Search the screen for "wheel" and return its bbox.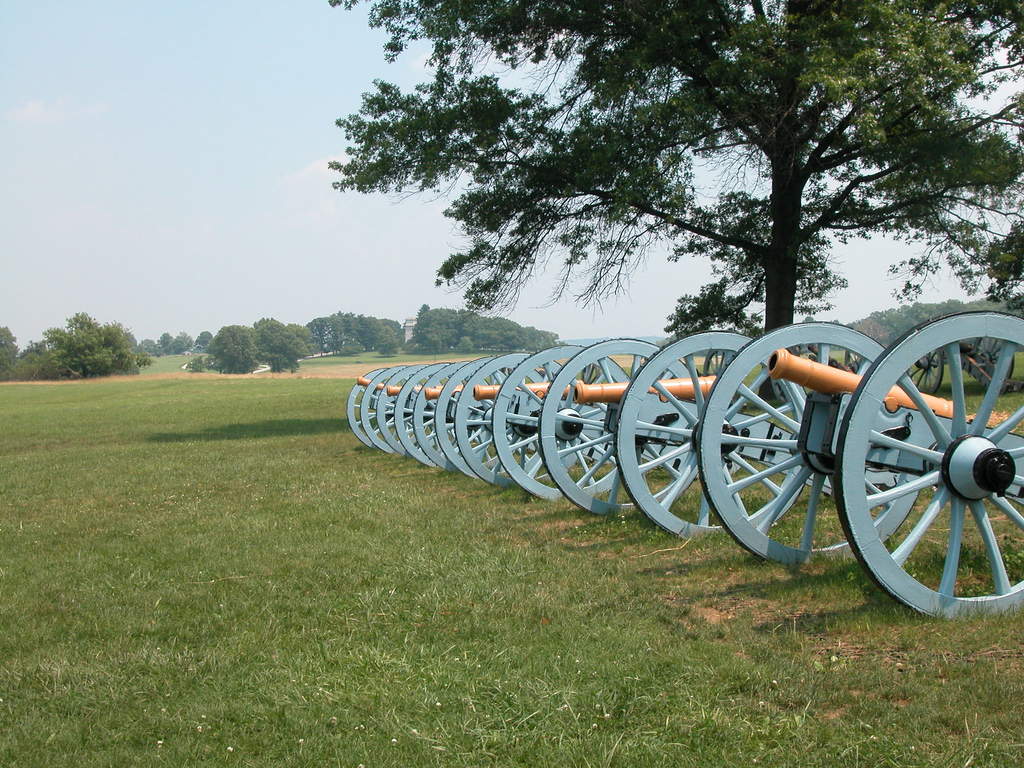
Found: 452/350/564/488.
